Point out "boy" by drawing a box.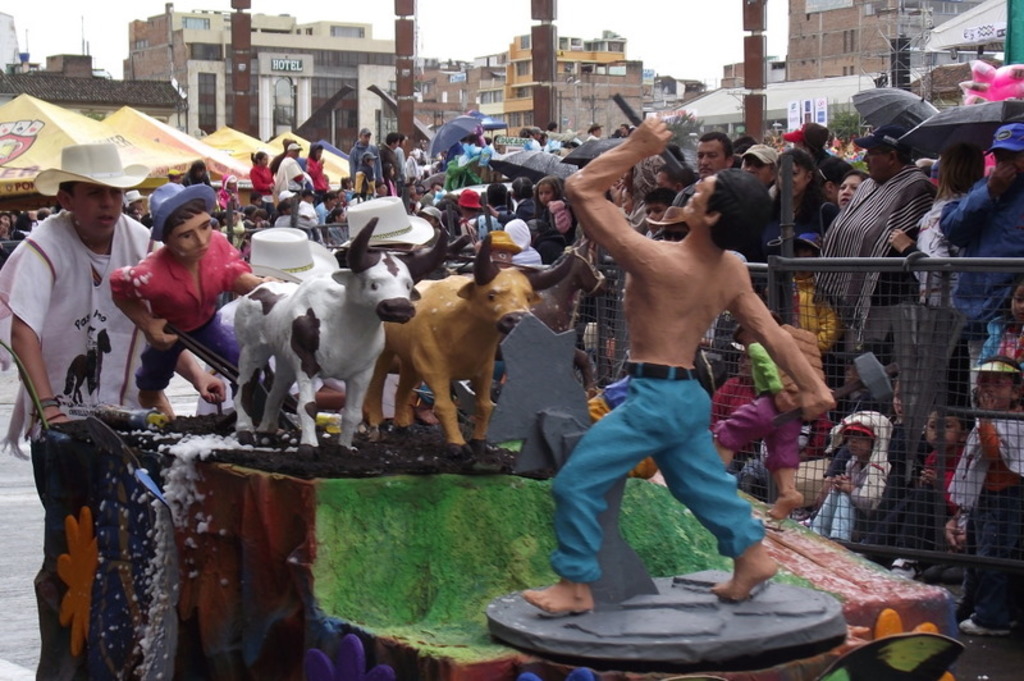
left=808, top=406, right=893, bottom=549.
